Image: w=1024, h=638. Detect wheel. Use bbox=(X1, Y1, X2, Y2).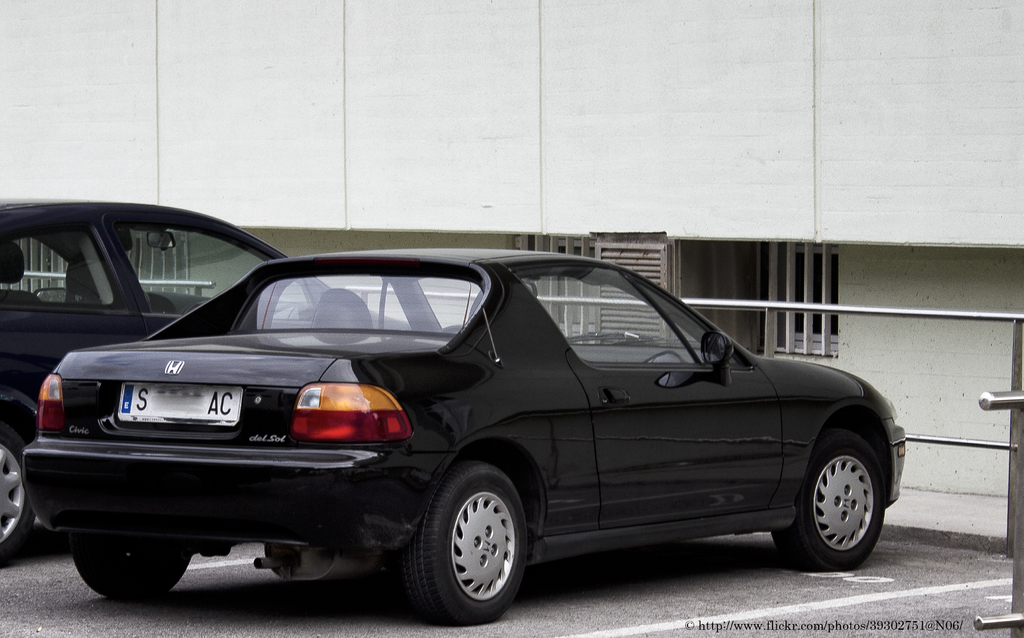
bbox=(409, 462, 524, 628).
